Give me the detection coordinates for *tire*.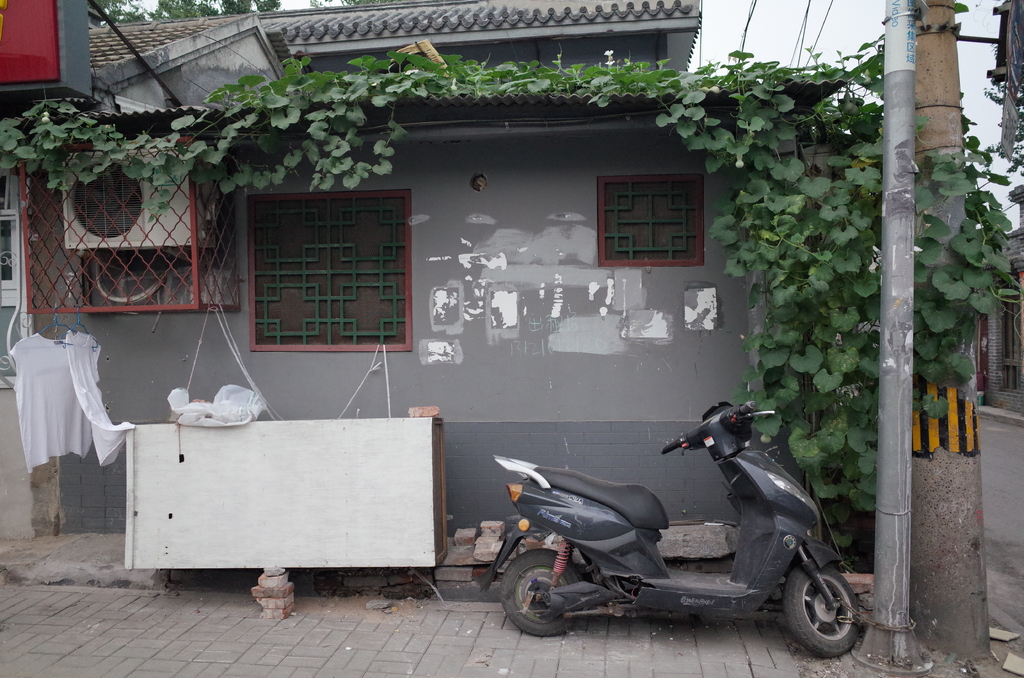
bbox(499, 546, 584, 634).
